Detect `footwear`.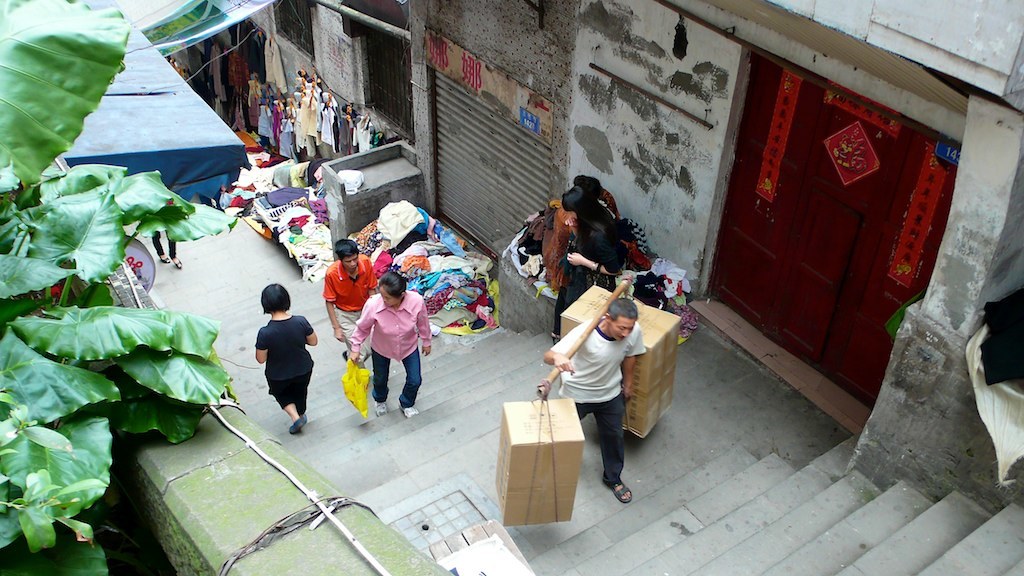
Detected at [160,253,172,262].
